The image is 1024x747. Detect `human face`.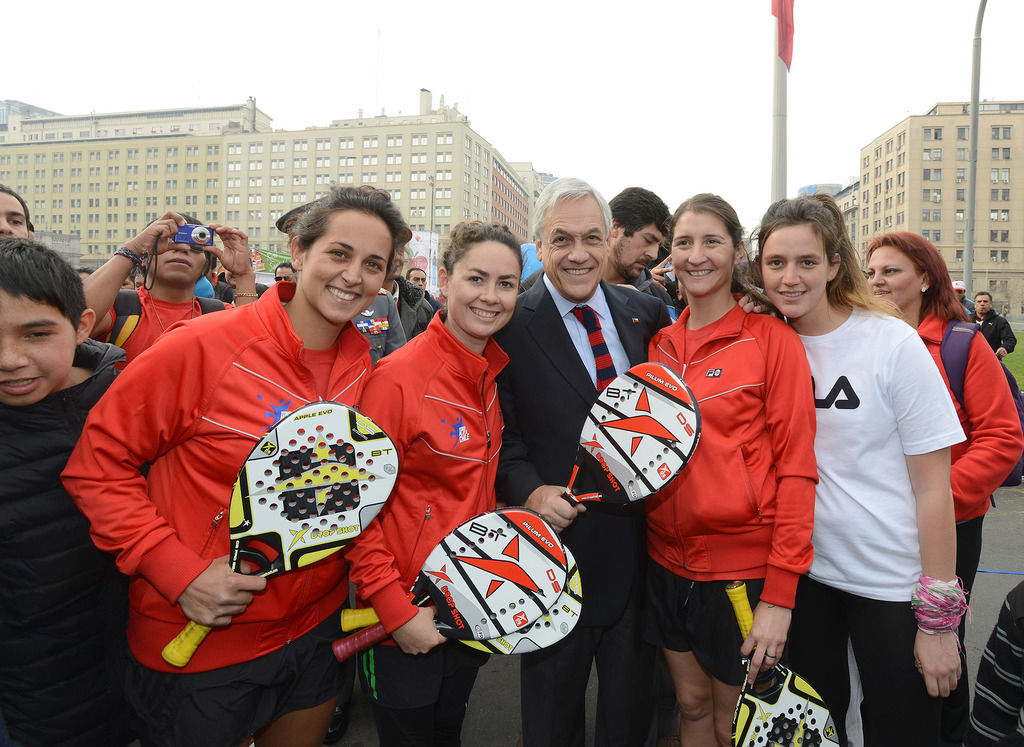
Detection: <bbox>543, 195, 609, 300</bbox>.
